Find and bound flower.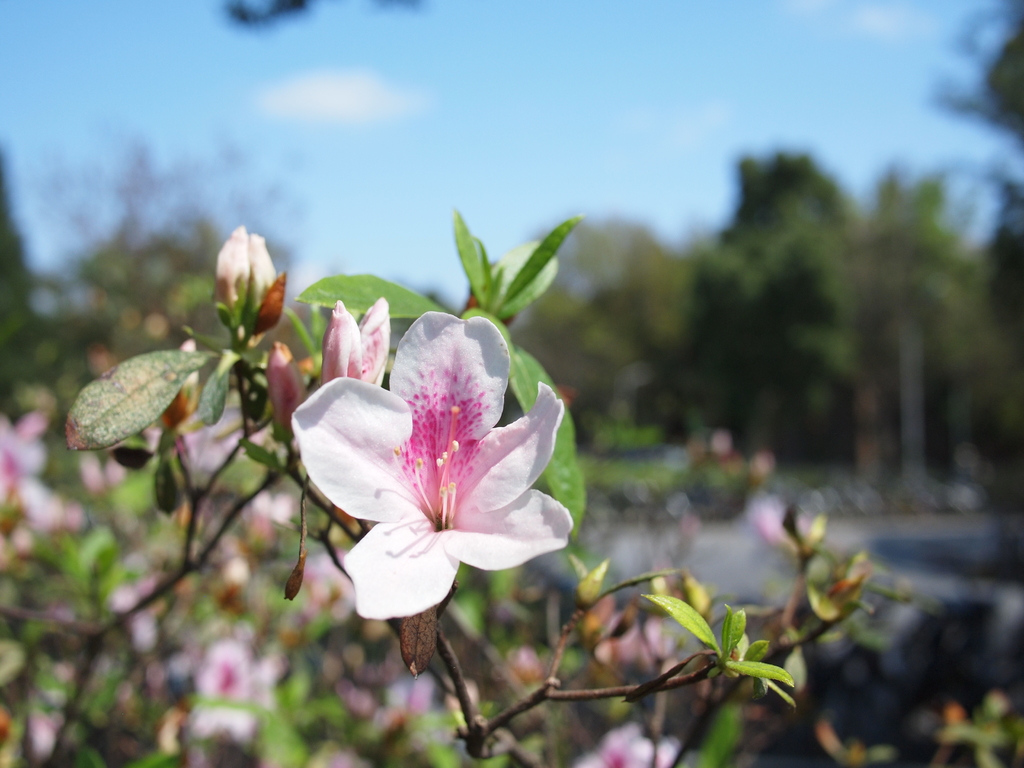
Bound: crop(749, 492, 826, 561).
